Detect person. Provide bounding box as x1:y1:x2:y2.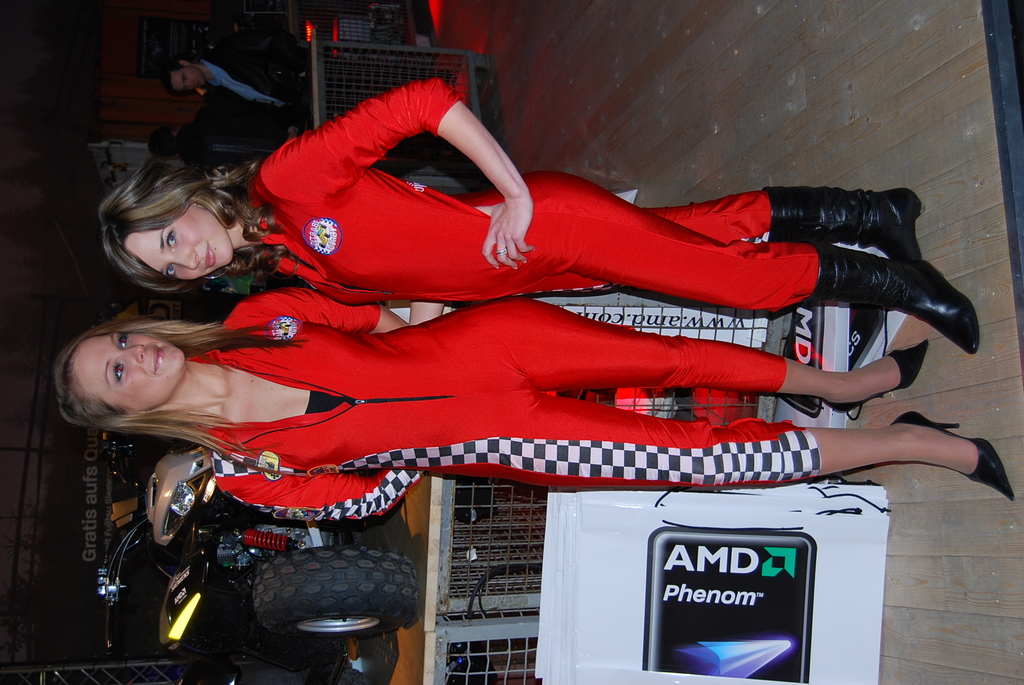
99:75:979:358.
